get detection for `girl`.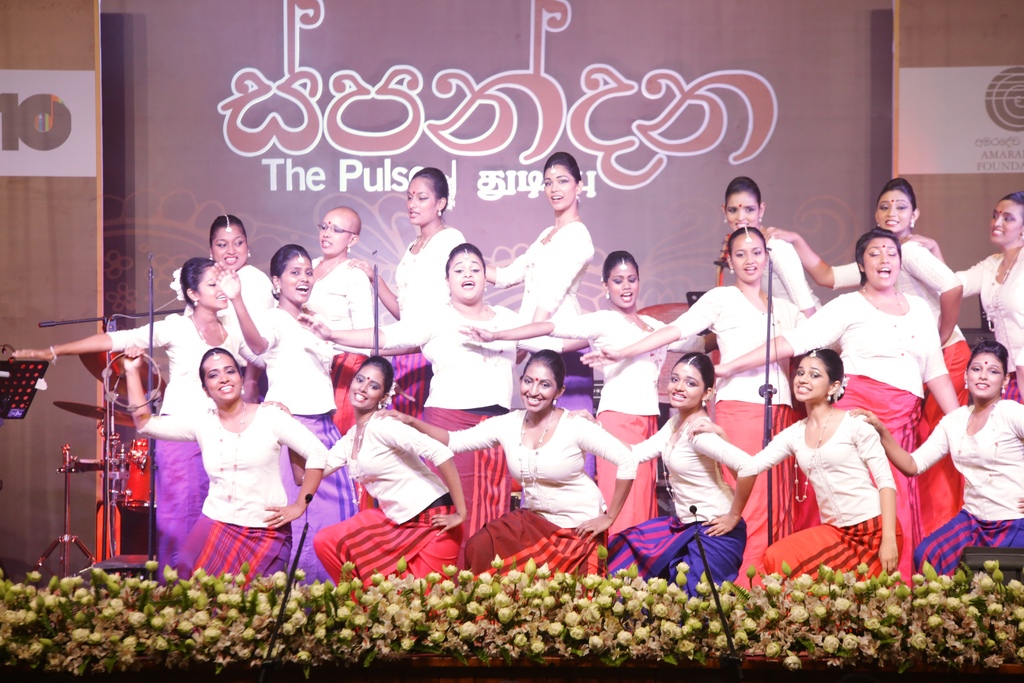
Detection: [15,259,264,580].
